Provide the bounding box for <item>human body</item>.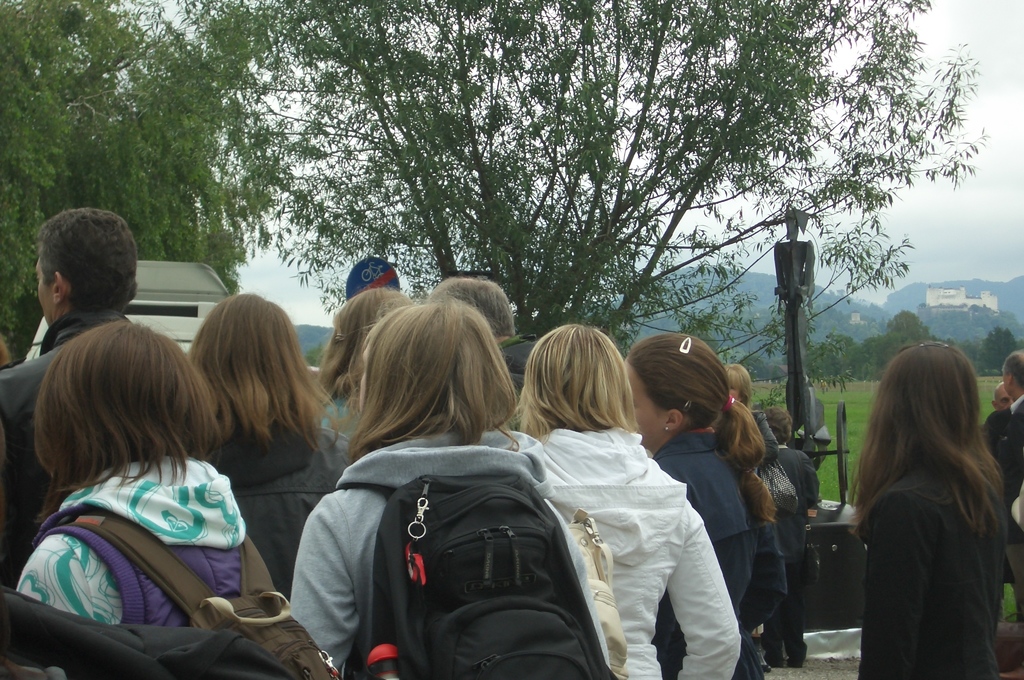
995, 395, 1023, 610.
